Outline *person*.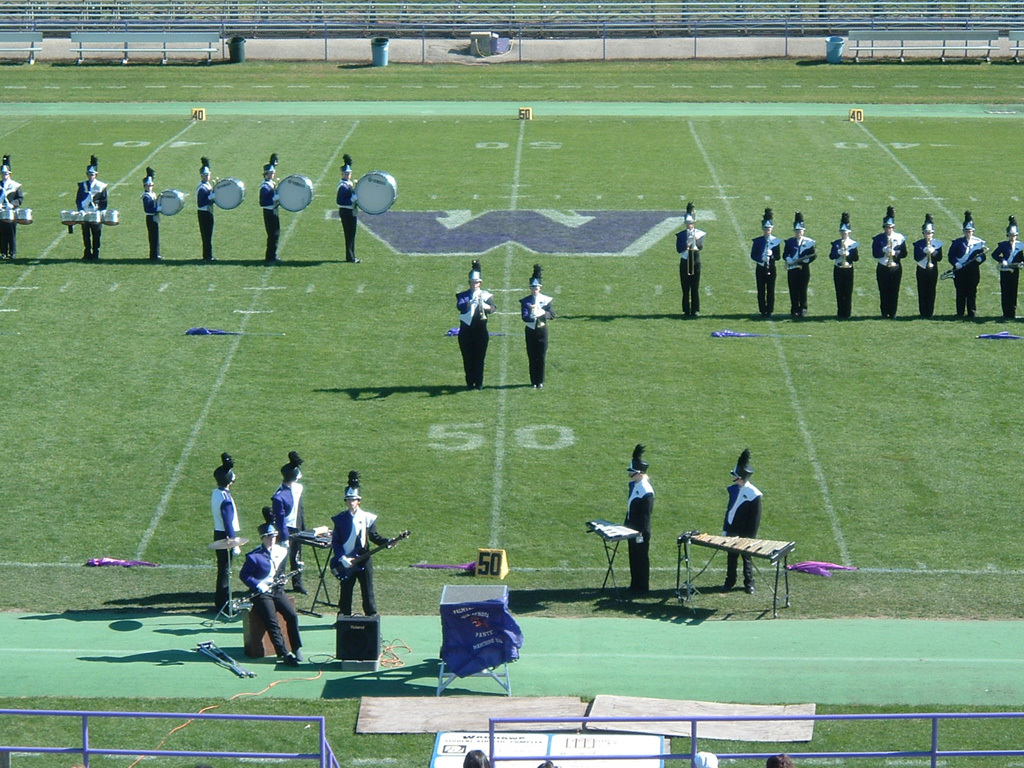
Outline: [left=260, top=160, right=283, bottom=263].
